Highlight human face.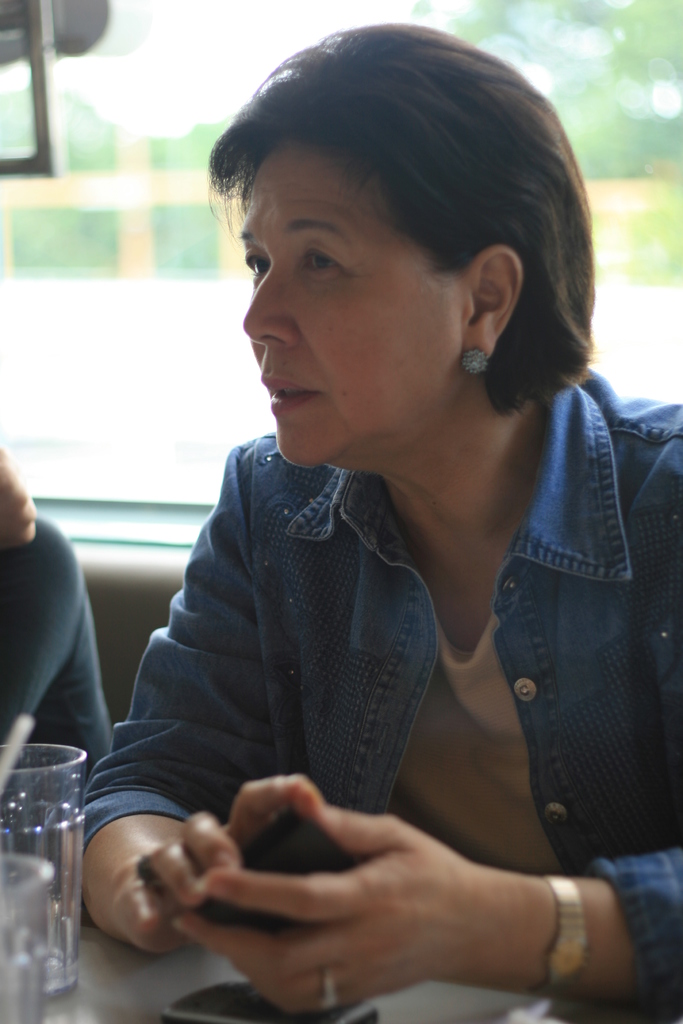
Highlighted region: Rect(252, 136, 480, 477).
